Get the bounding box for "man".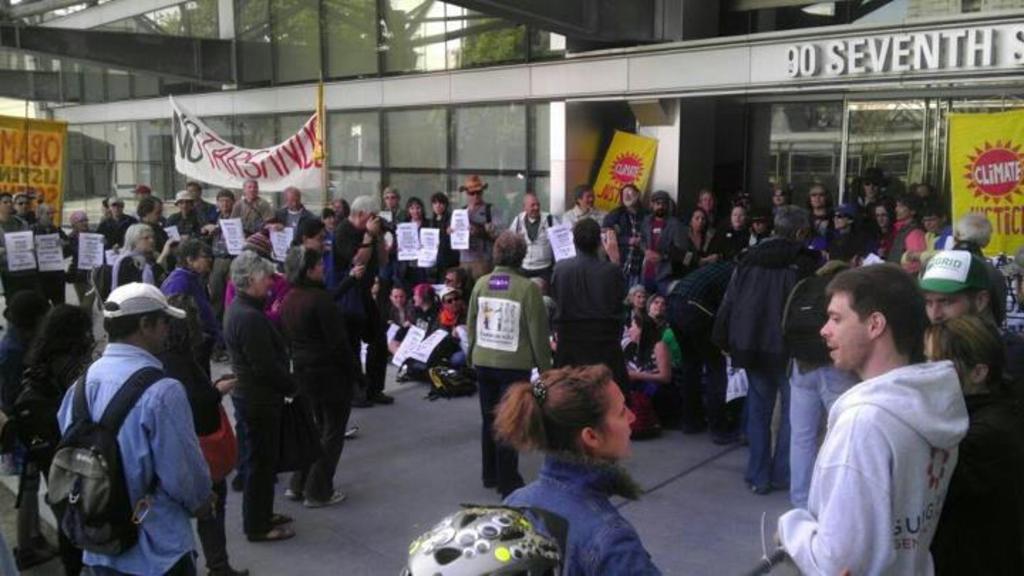
(53, 280, 213, 573).
